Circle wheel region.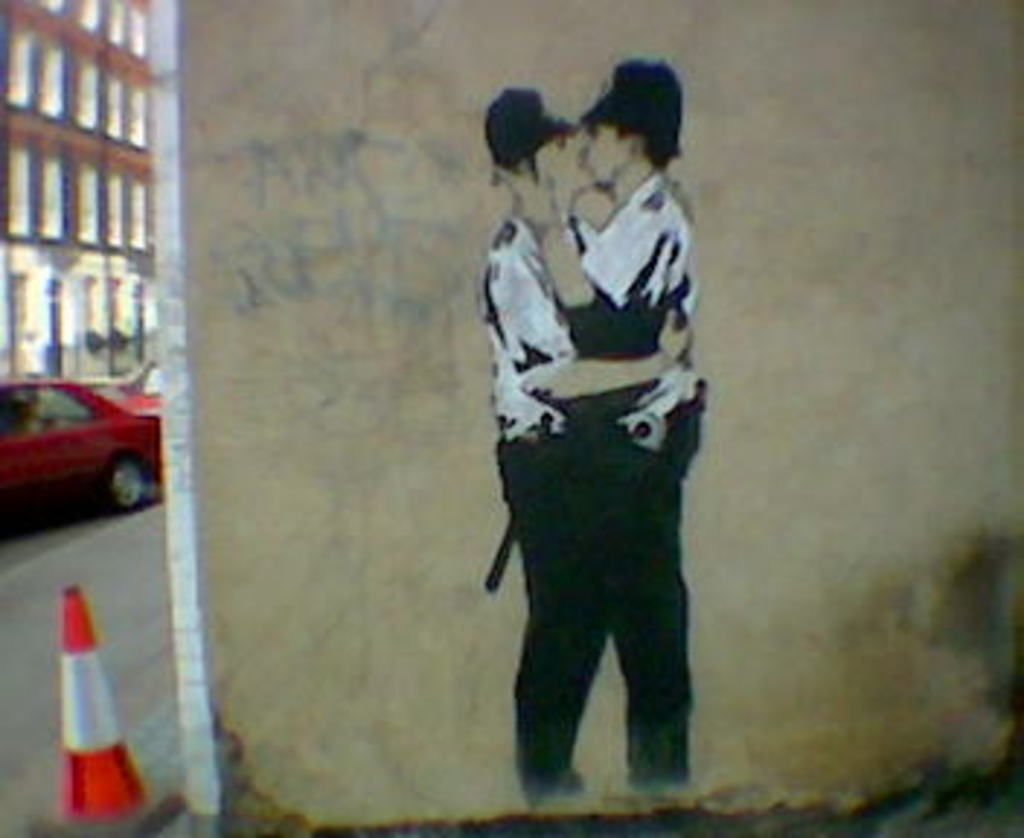
Region: (x1=108, y1=451, x2=151, y2=506).
